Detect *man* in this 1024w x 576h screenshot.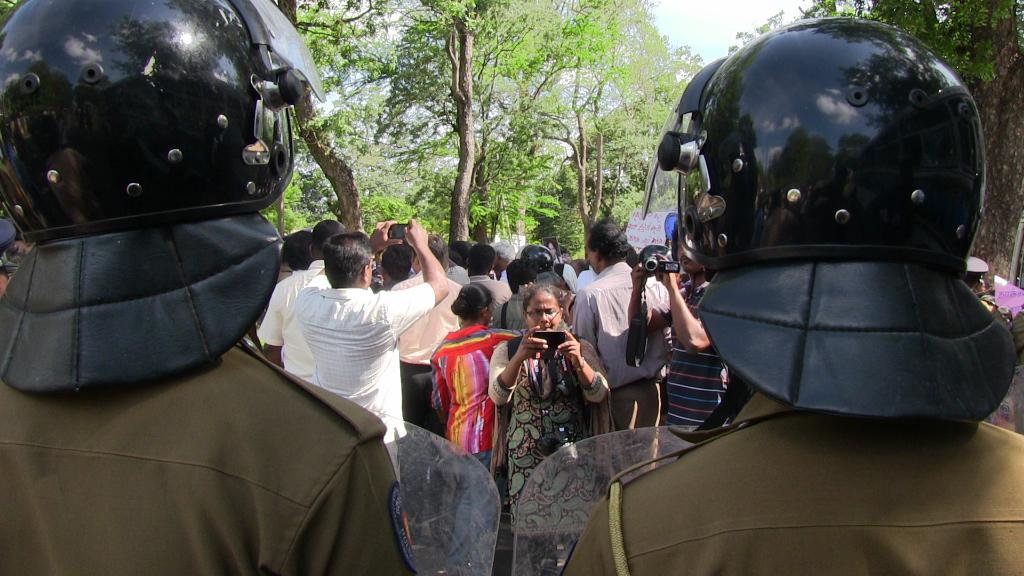
Detection: 260/216/348/381.
